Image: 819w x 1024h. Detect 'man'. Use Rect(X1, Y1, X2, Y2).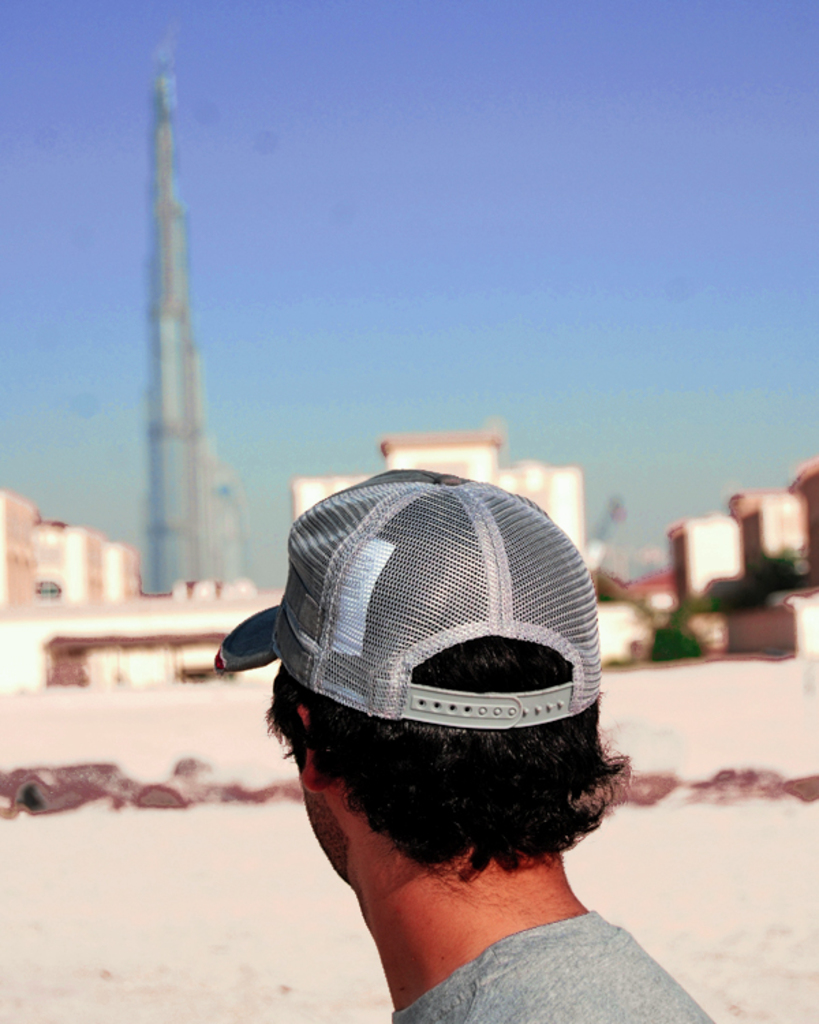
Rect(157, 452, 725, 1023).
